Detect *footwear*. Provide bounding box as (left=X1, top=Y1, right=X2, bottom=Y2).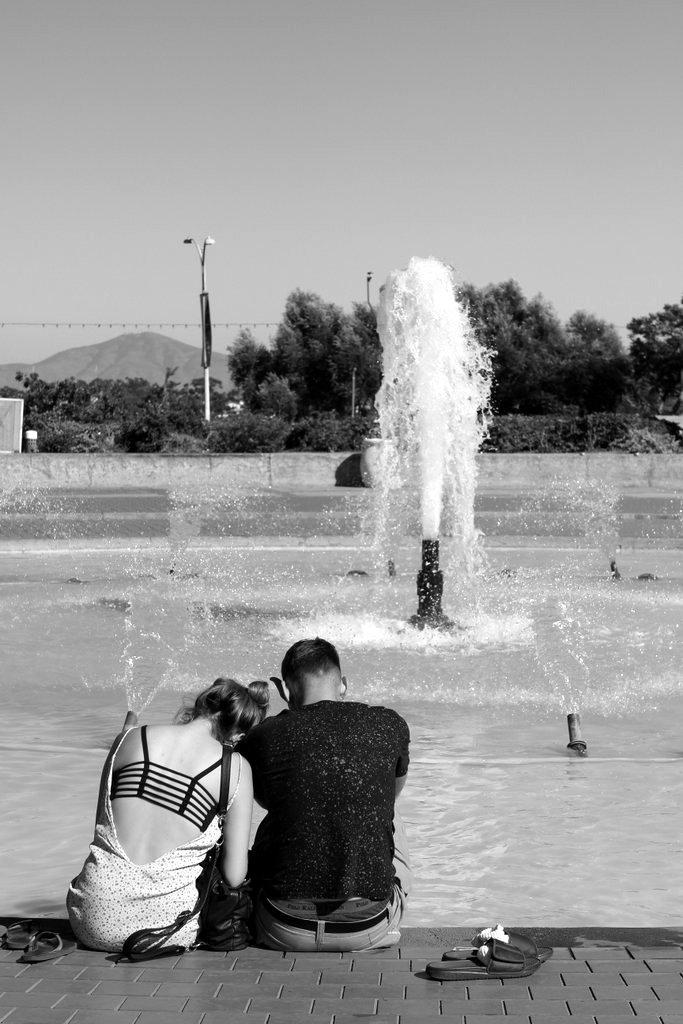
(left=16, top=930, right=73, bottom=965).
